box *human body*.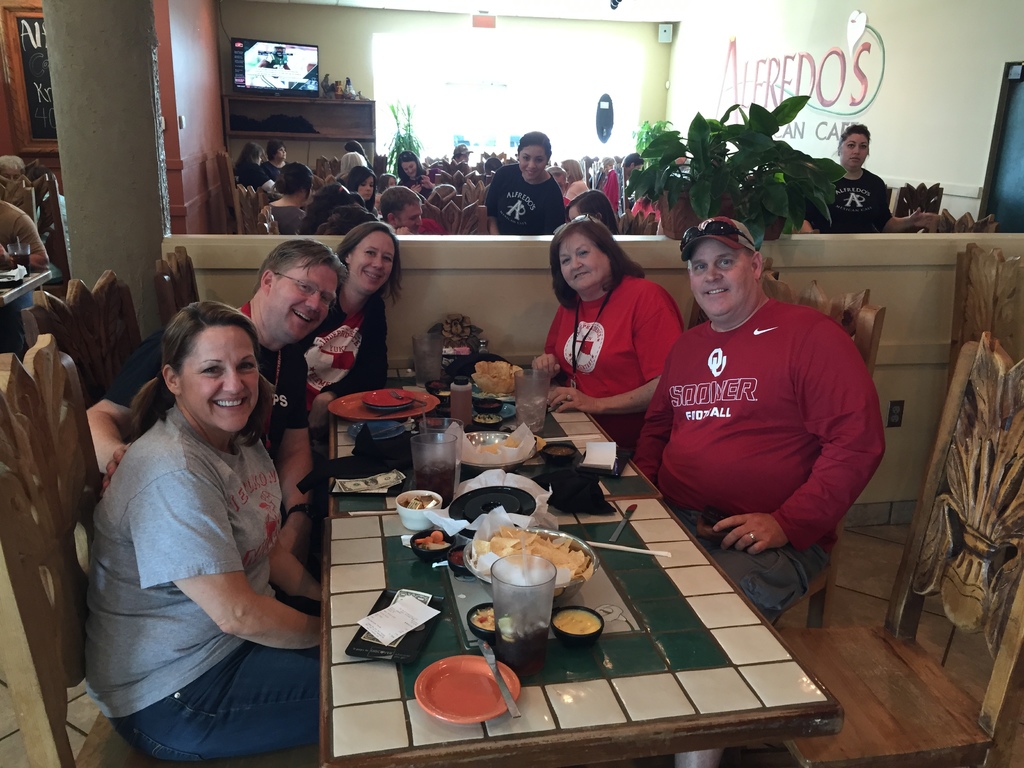
Rect(87, 241, 349, 515).
